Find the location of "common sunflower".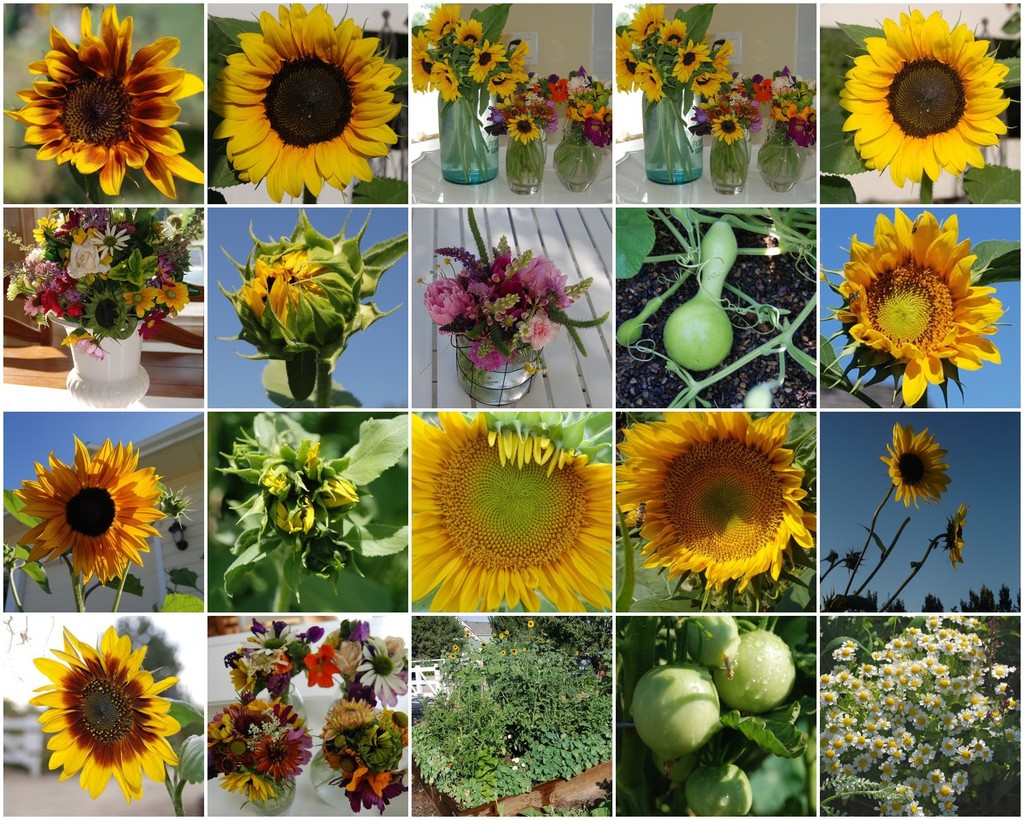
Location: [946, 505, 968, 565].
